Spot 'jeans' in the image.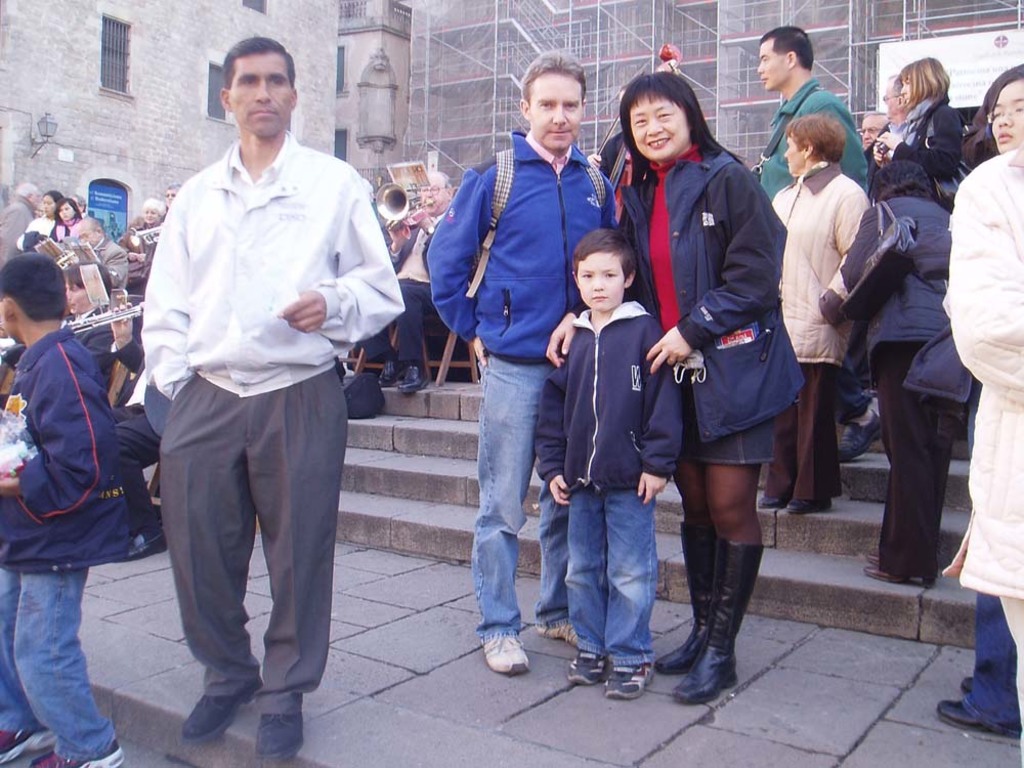
'jeans' found at {"x1": 564, "y1": 485, "x2": 657, "y2": 665}.
